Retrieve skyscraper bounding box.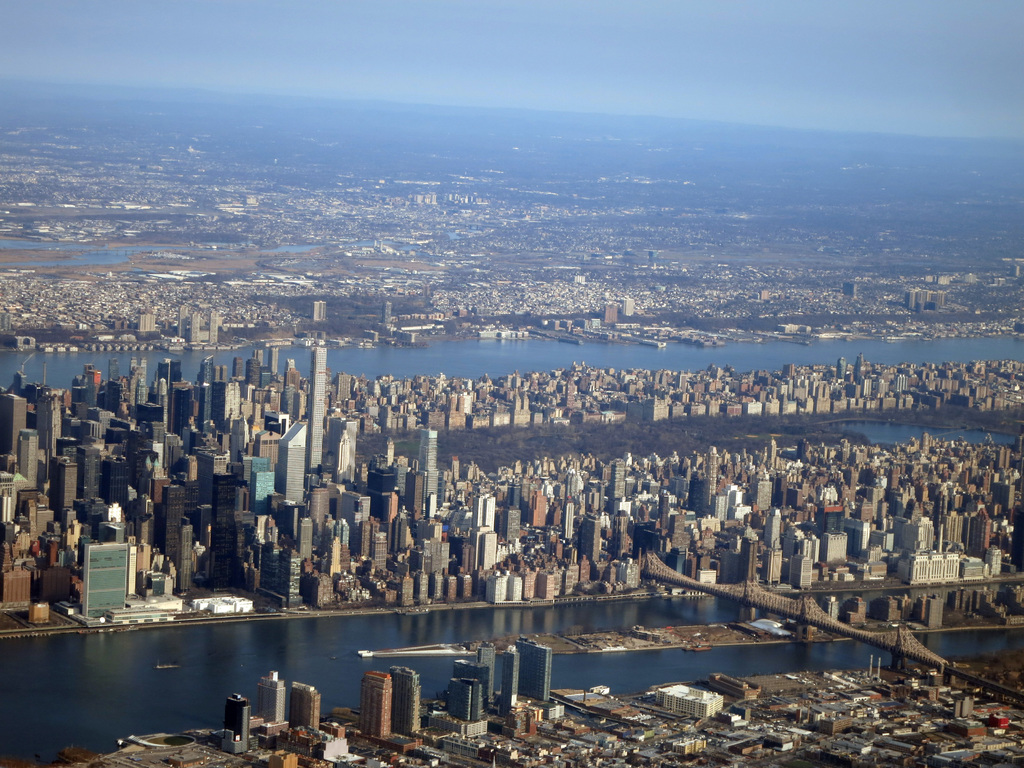
Bounding box: bbox(388, 667, 422, 735).
